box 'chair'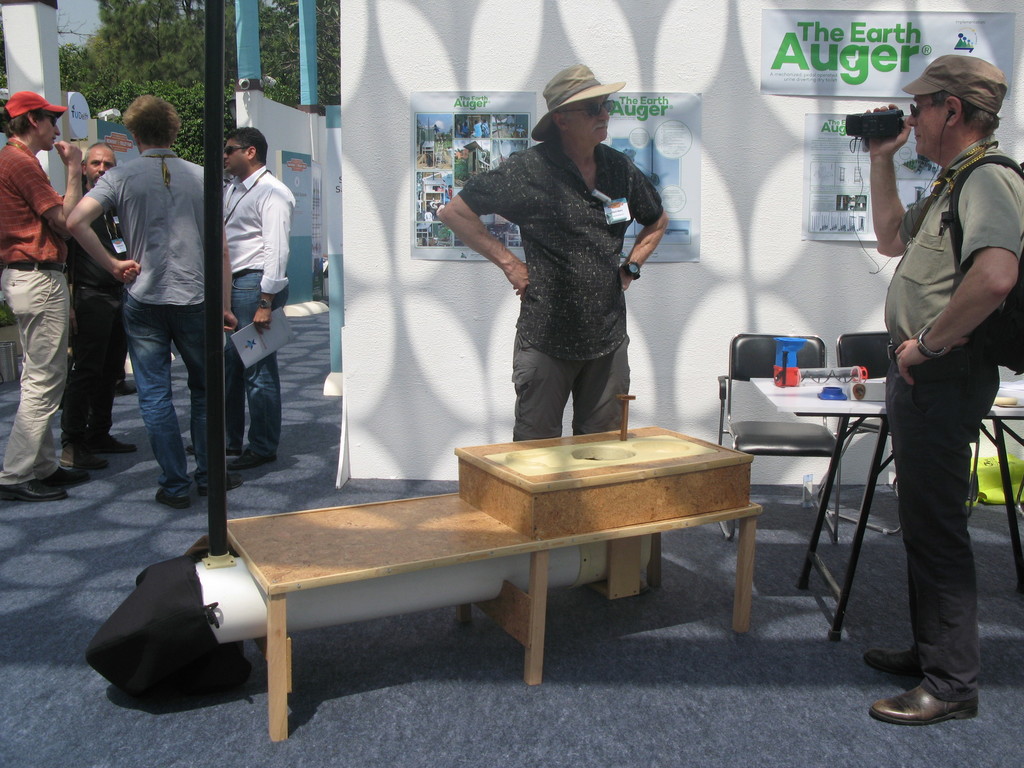
<box>814,329,982,537</box>
